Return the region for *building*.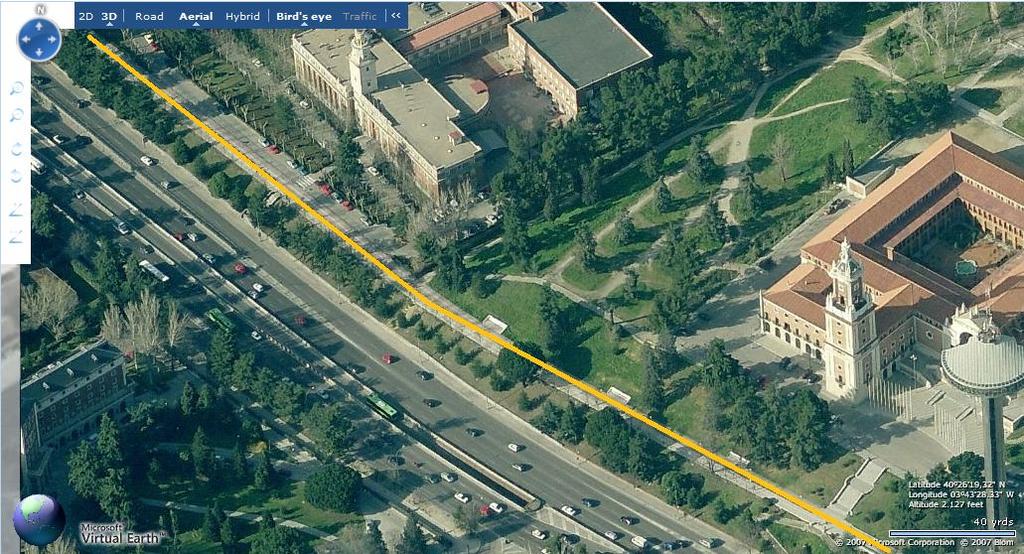
17,266,73,350.
